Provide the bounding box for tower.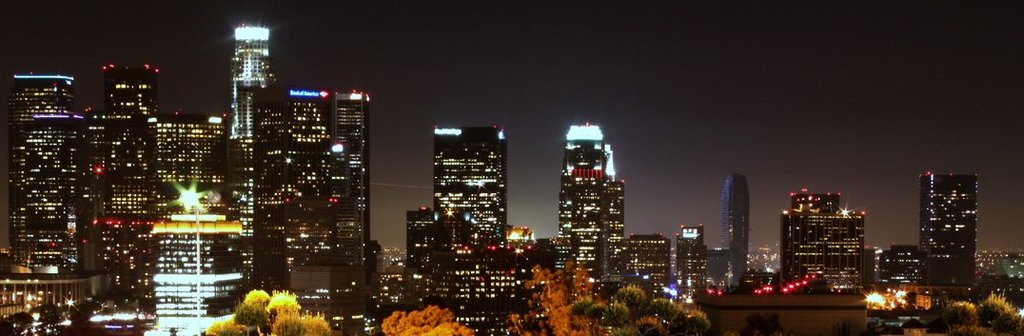
(712,170,749,294).
